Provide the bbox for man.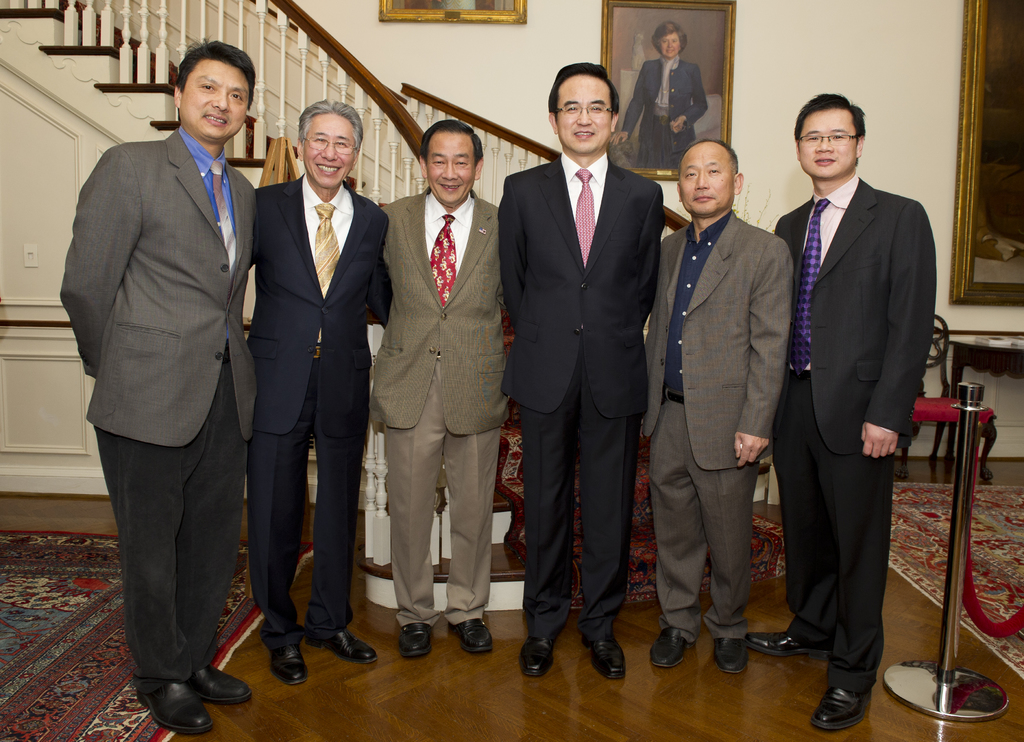
x1=377 y1=125 x2=517 y2=658.
